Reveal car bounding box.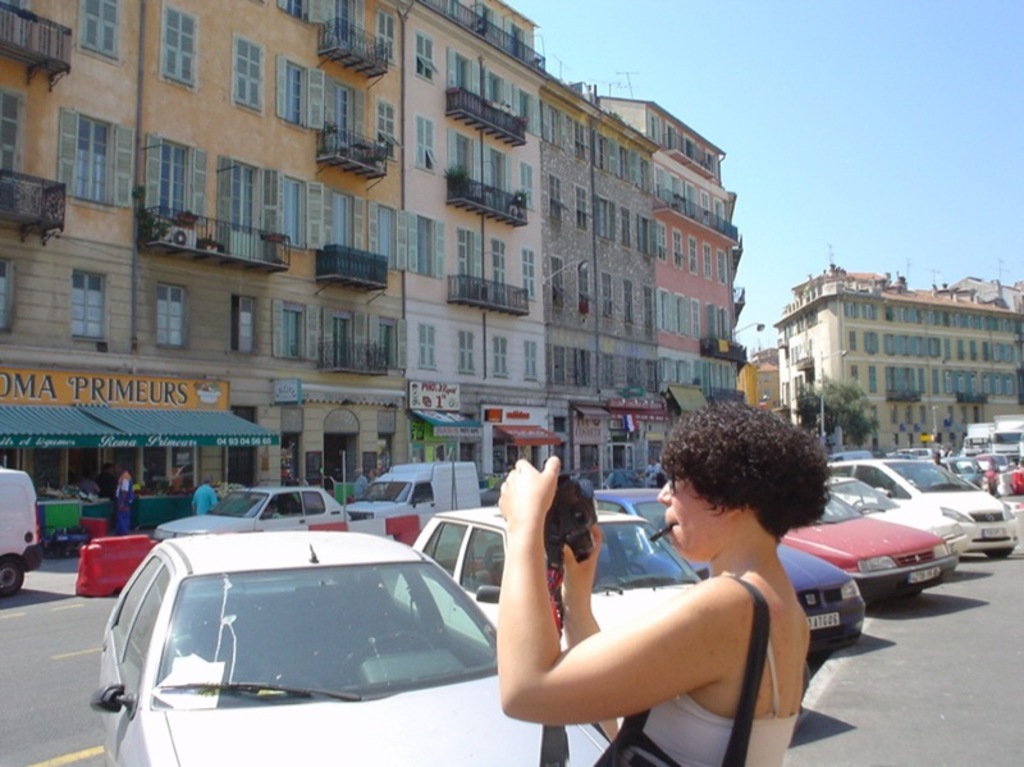
Revealed: 780/490/956/598.
